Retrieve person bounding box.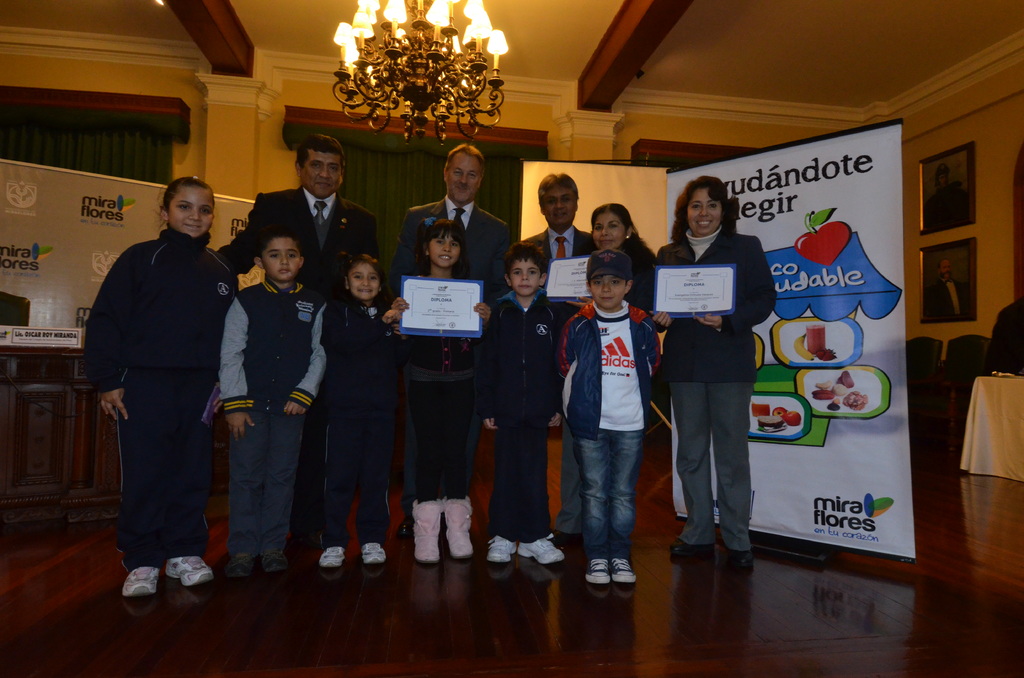
Bounding box: bbox(557, 218, 660, 591).
